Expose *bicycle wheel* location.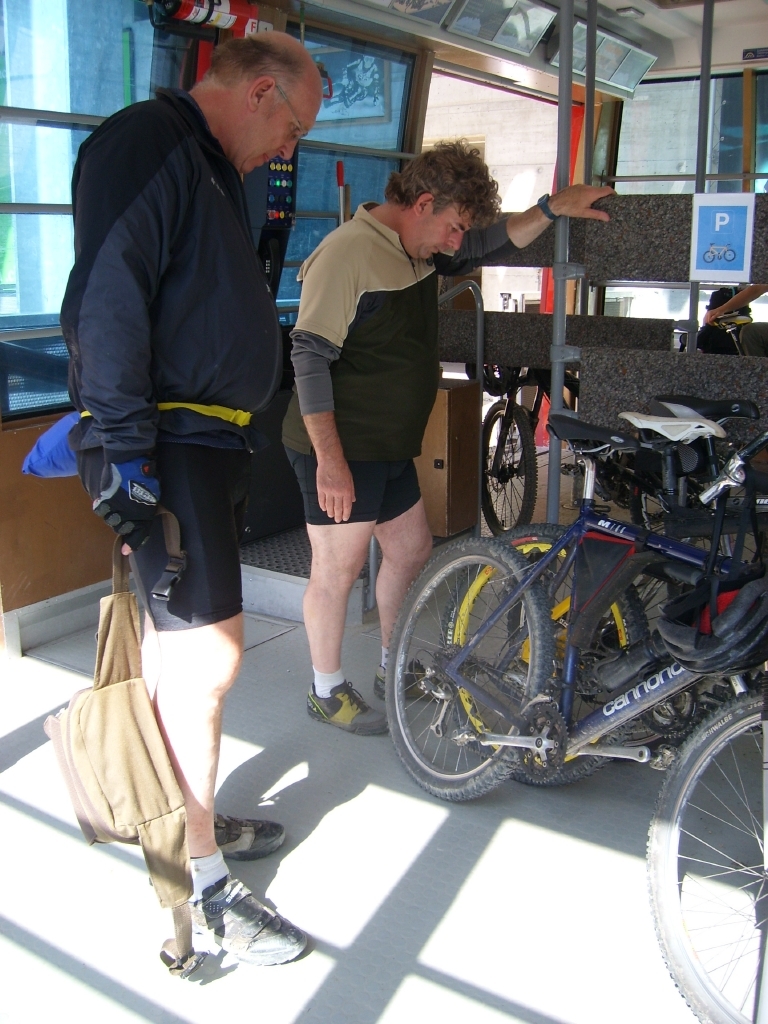
Exposed at <bbox>650, 700, 767, 1010</bbox>.
